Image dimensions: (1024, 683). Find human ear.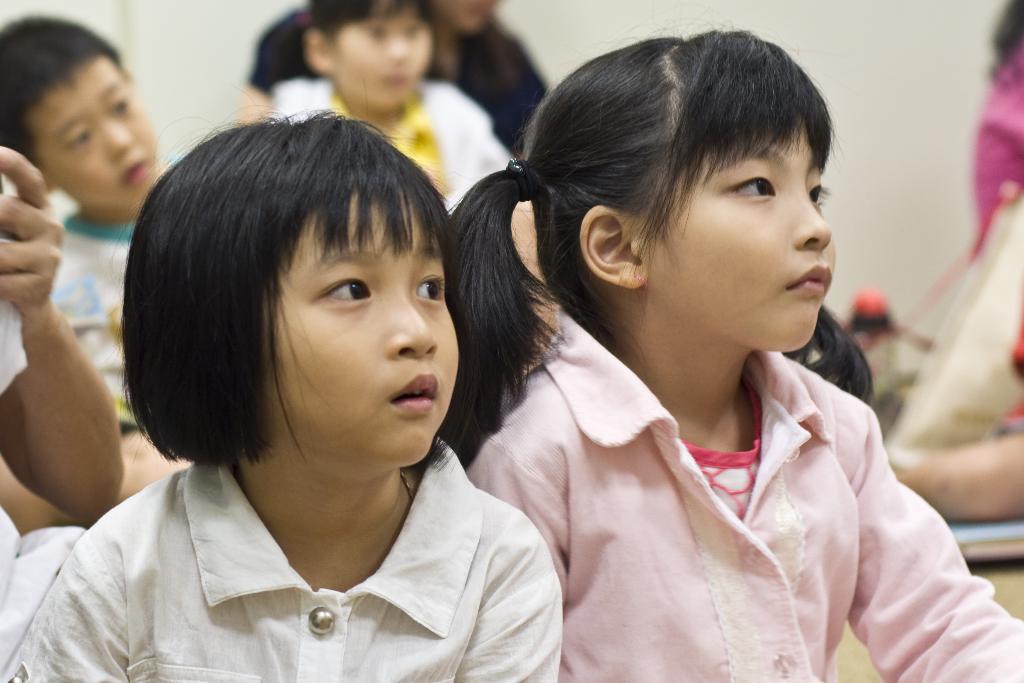
(575,205,647,290).
